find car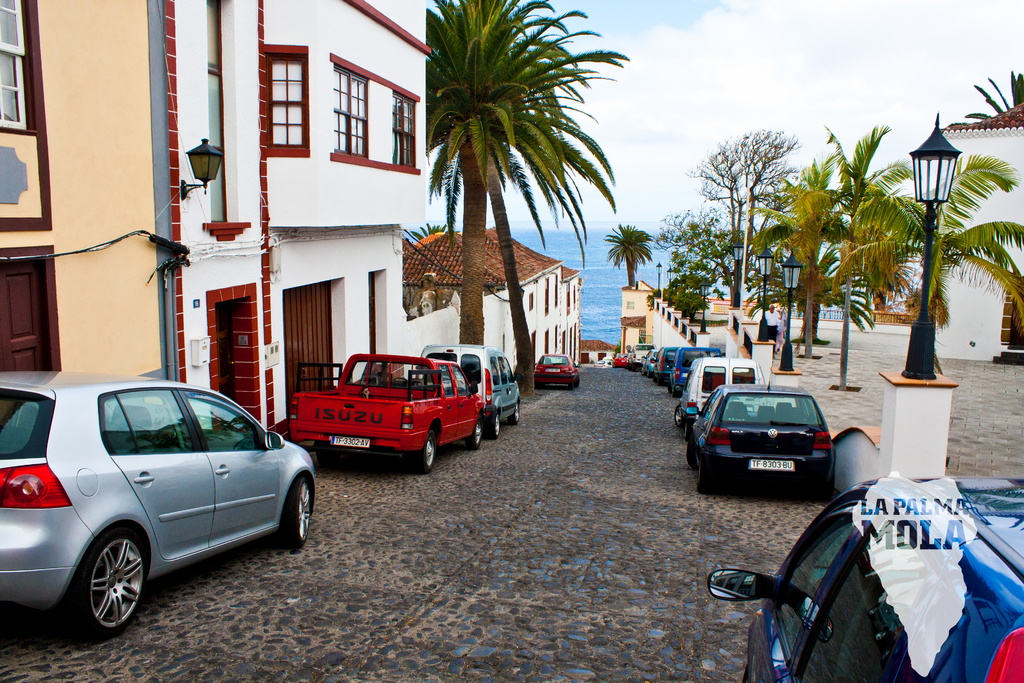
(left=706, top=476, right=1023, bottom=682)
